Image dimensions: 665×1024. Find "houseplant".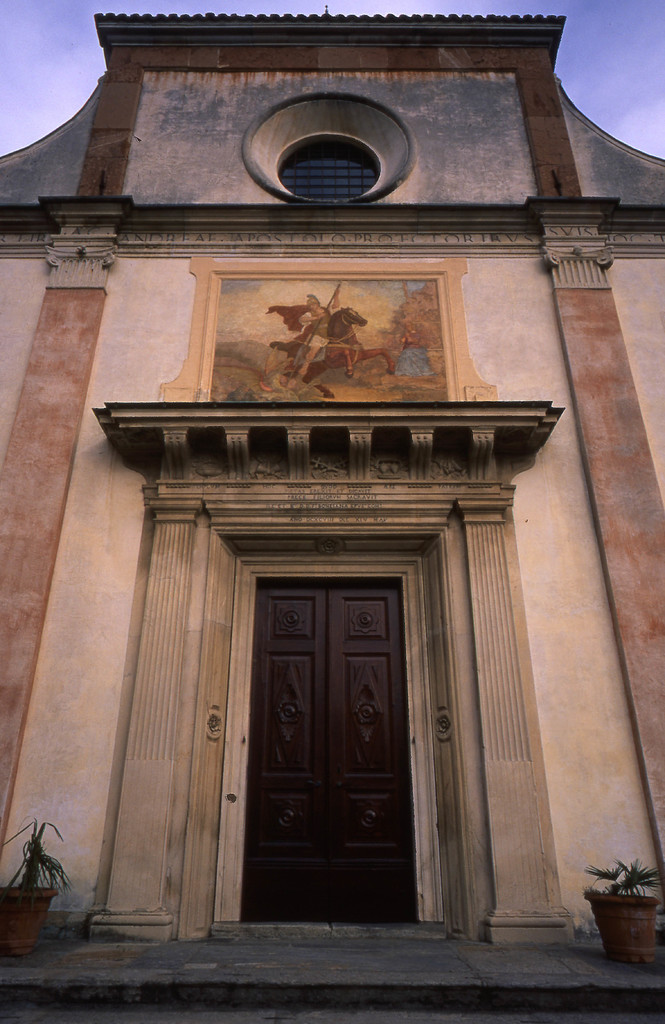
box(0, 817, 73, 961).
